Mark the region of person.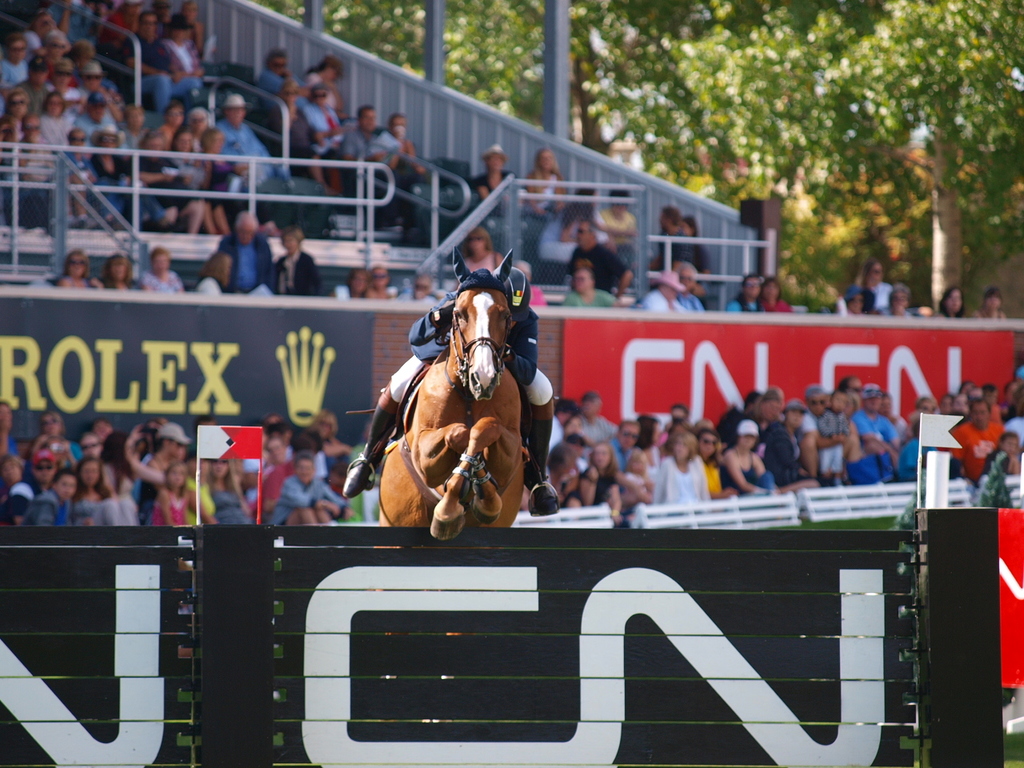
Region: locate(372, 233, 566, 558).
